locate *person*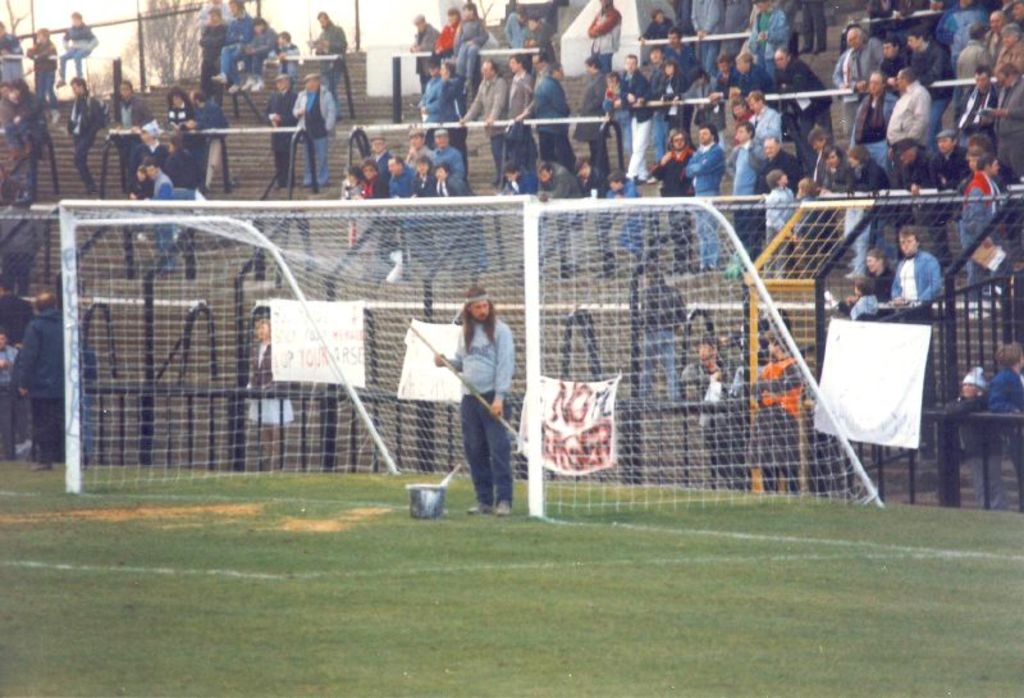
crop(621, 56, 660, 177)
